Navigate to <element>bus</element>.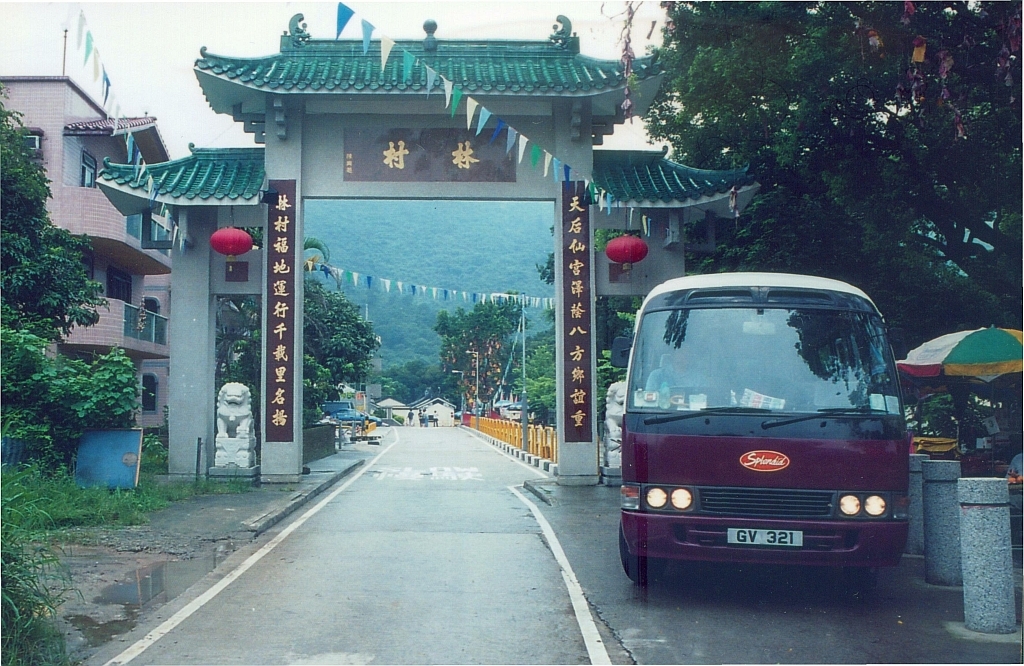
Navigation target: bbox(616, 271, 910, 604).
